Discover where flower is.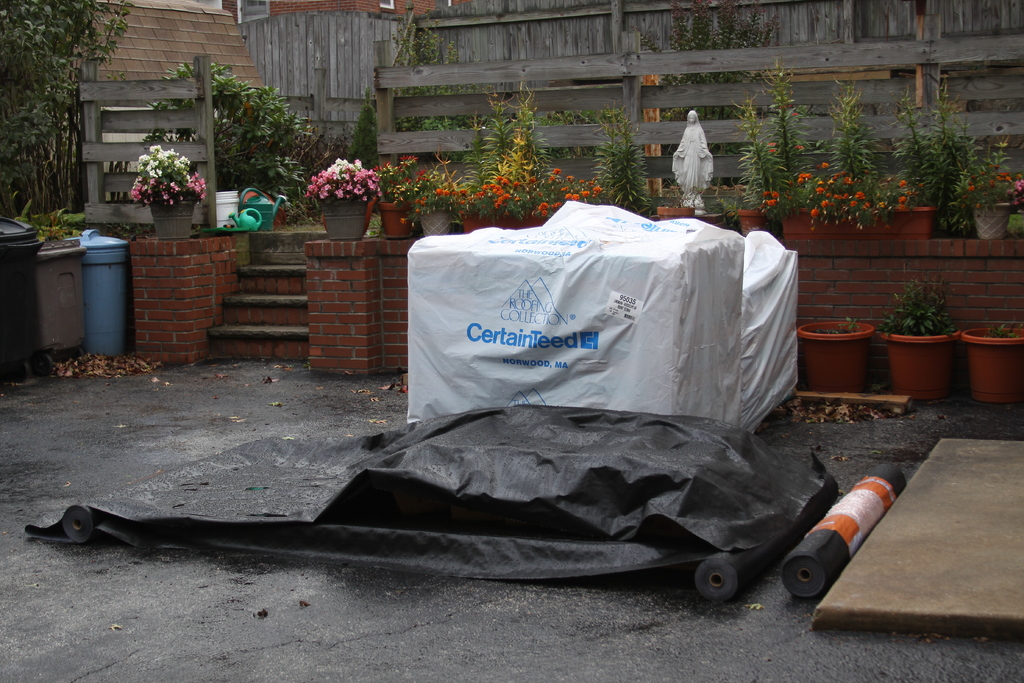
Discovered at crop(767, 138, 778, 149).
